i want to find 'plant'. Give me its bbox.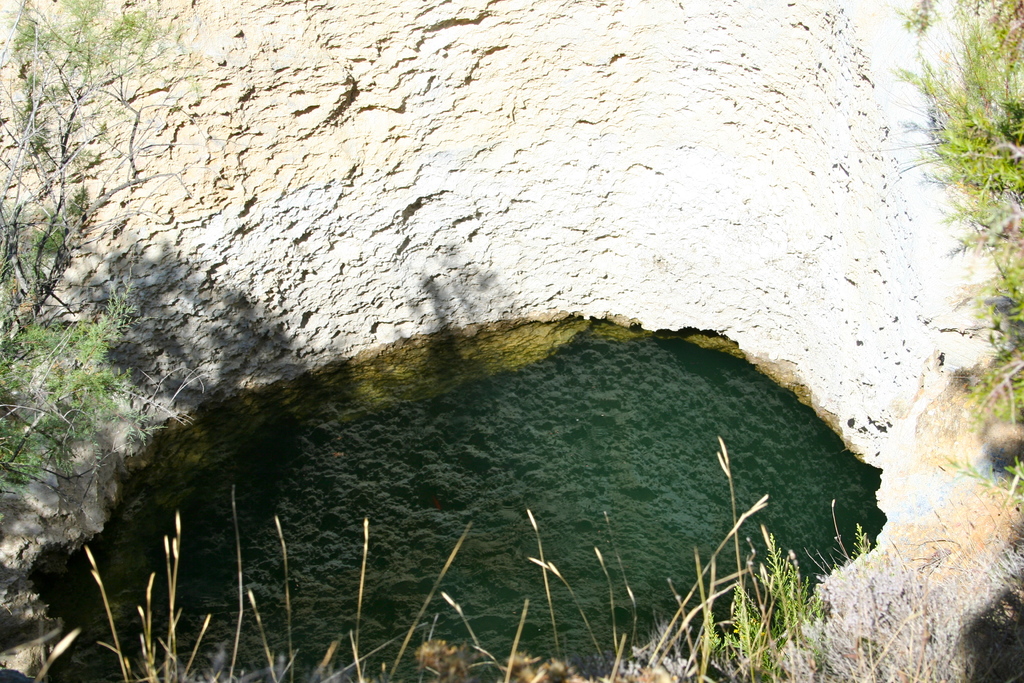
<box>0,0,188,509</box>.
